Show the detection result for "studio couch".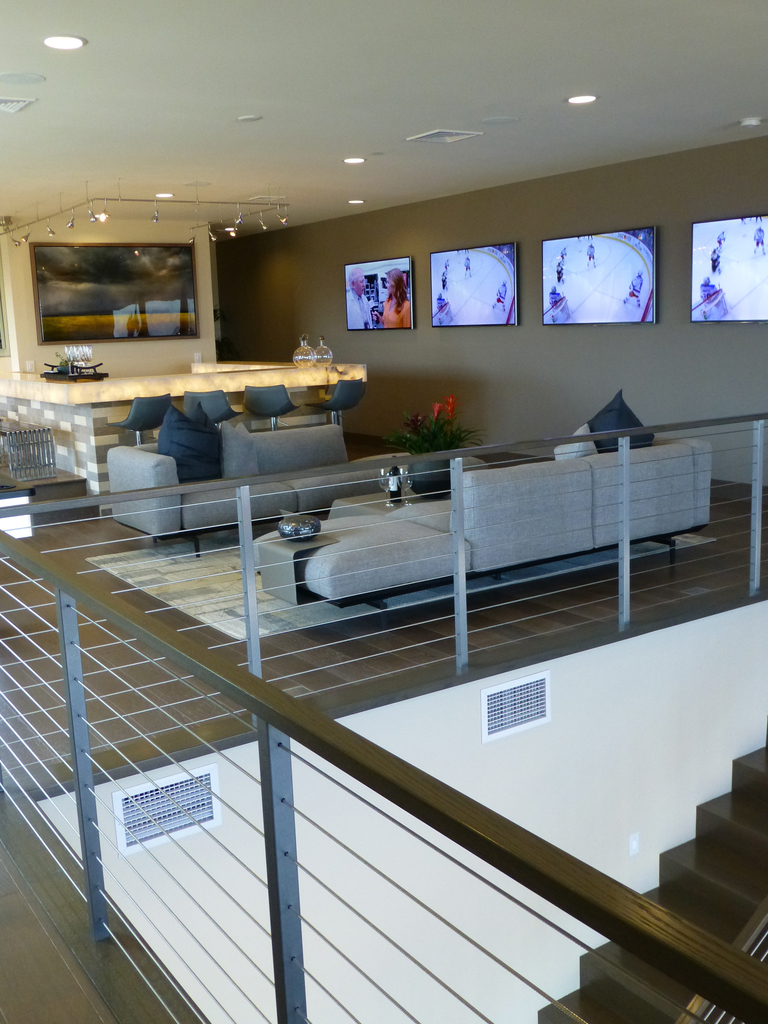
[x1=249, y1=456, x2=714, y2=581].
